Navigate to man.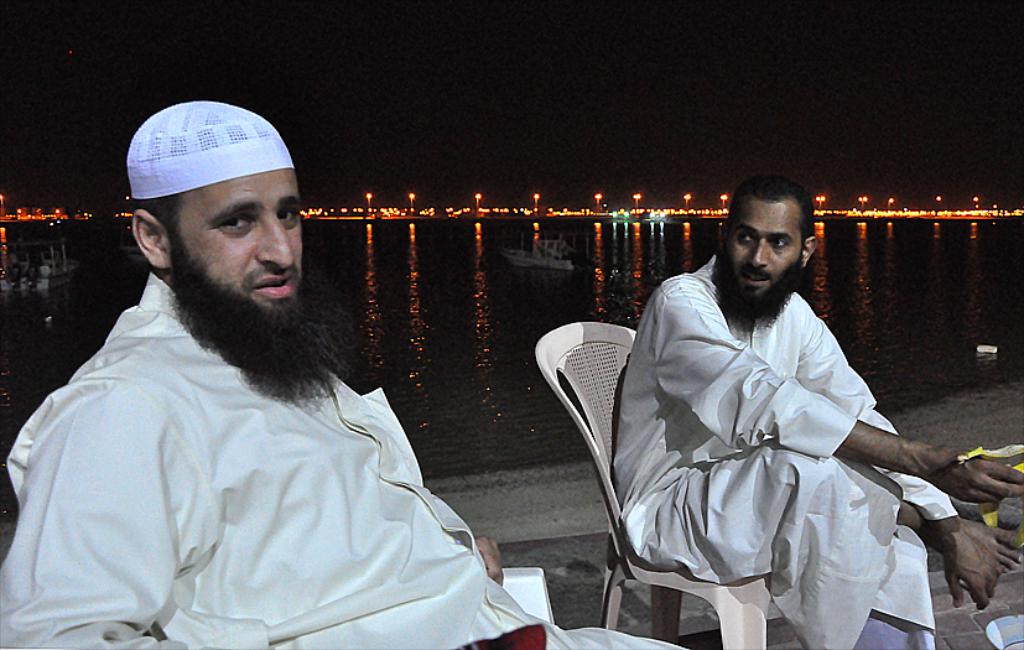
Navigation target: x1=45, y1=118, x2=510, y2=640.
